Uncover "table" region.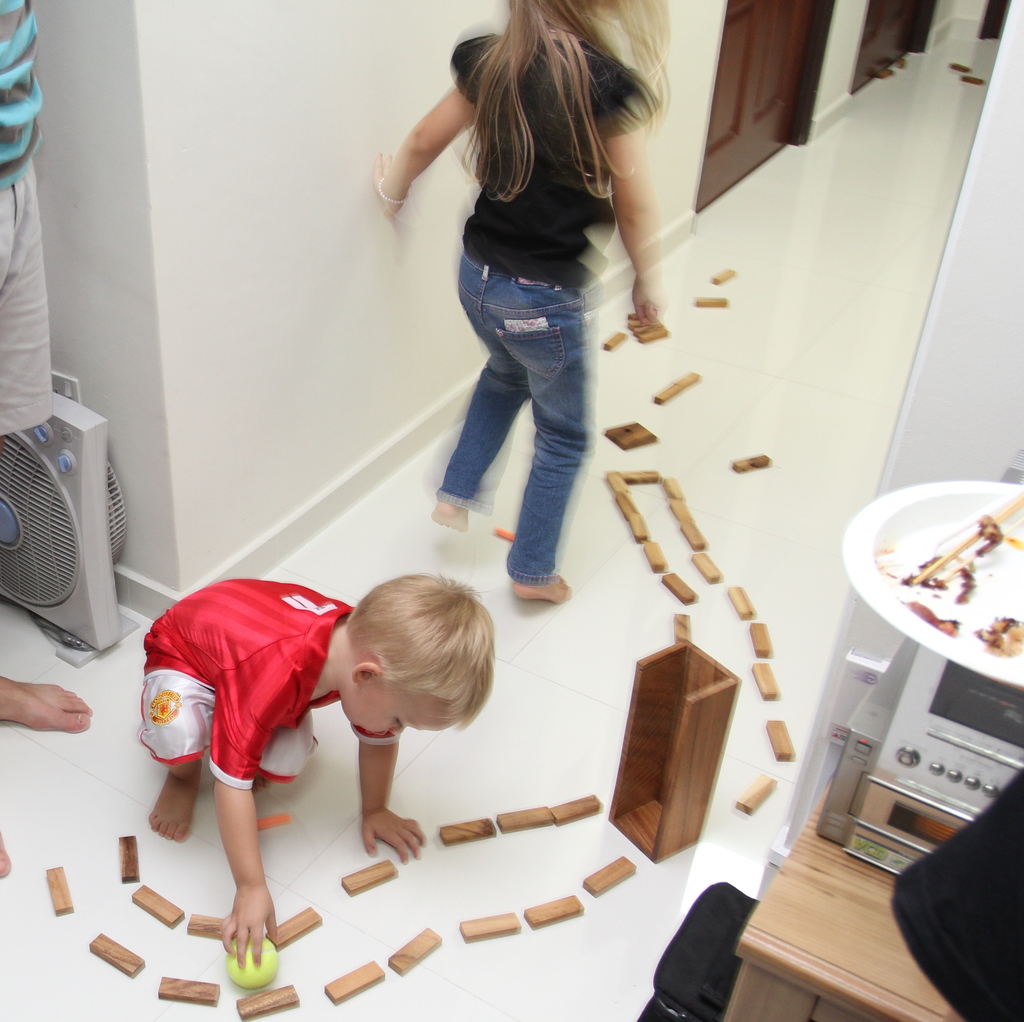
Uncovered: locate(721, 766, 959, 1021).
